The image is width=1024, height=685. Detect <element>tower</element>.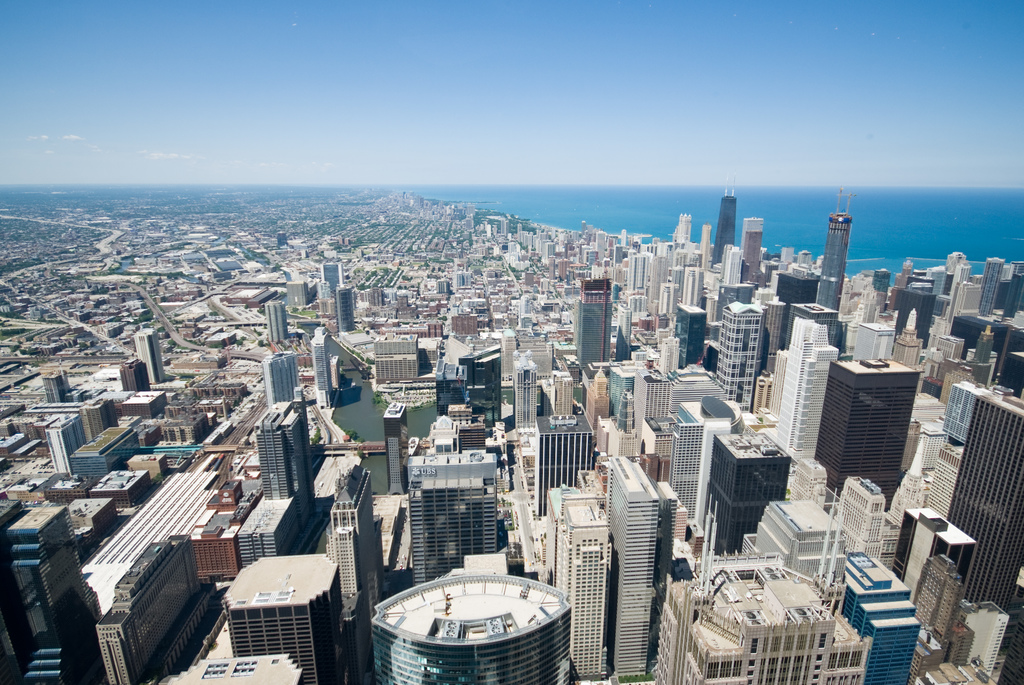
Detection: 259/403/314/533.
